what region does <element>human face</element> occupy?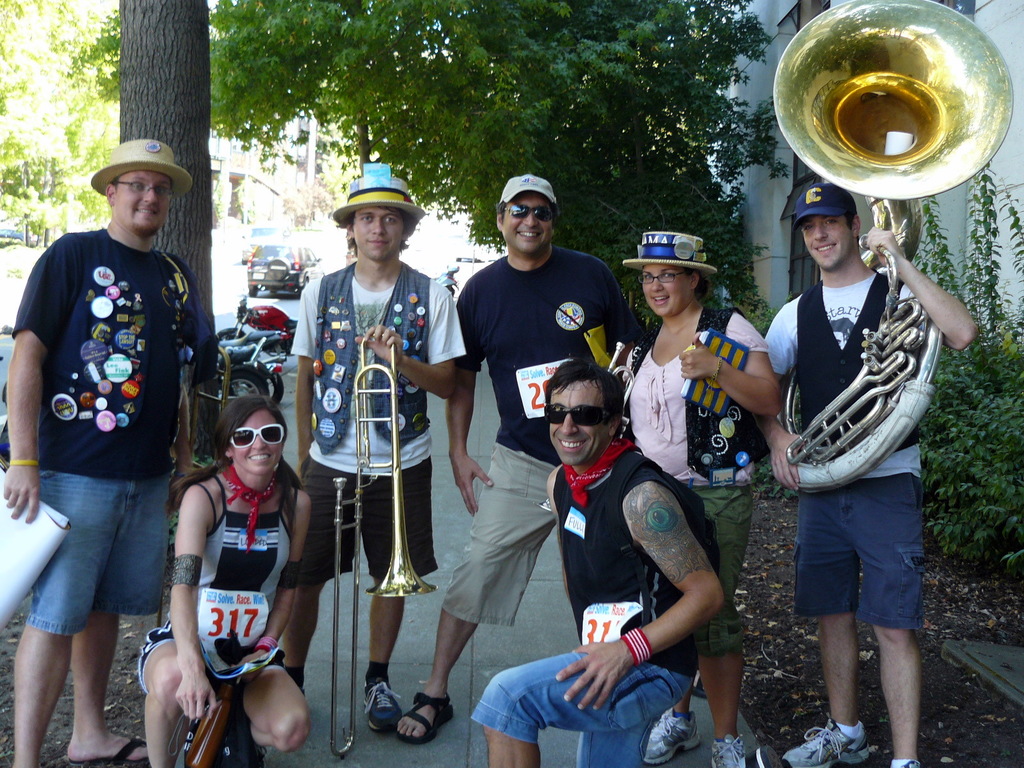
rect(799, 209, 850, 271).
